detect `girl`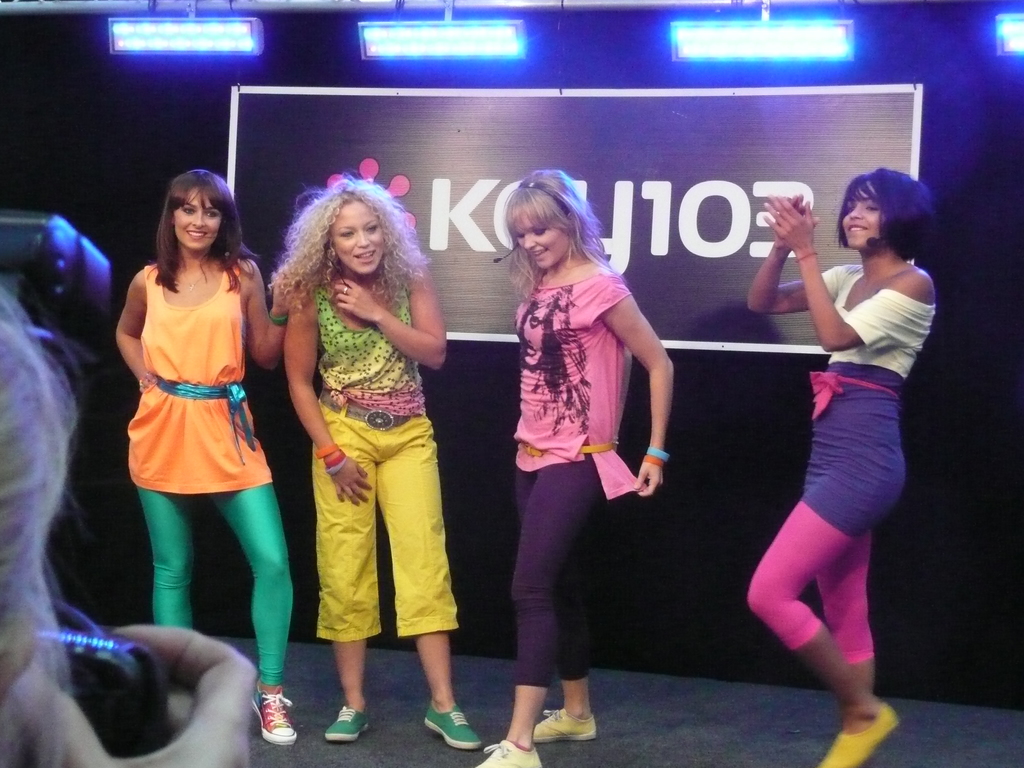
region(113, 170, 301, 746)
